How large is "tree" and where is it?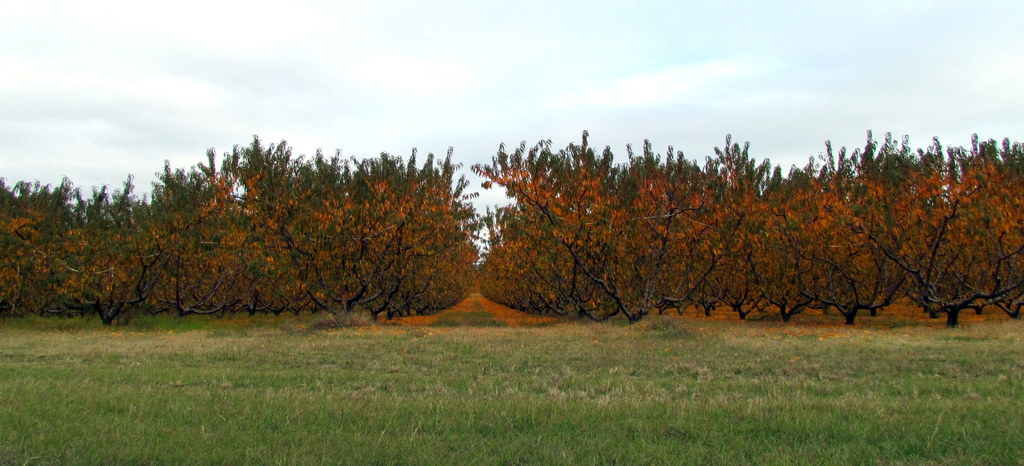
Bounding box: left=462, top=166, right=653, bottom=326.
